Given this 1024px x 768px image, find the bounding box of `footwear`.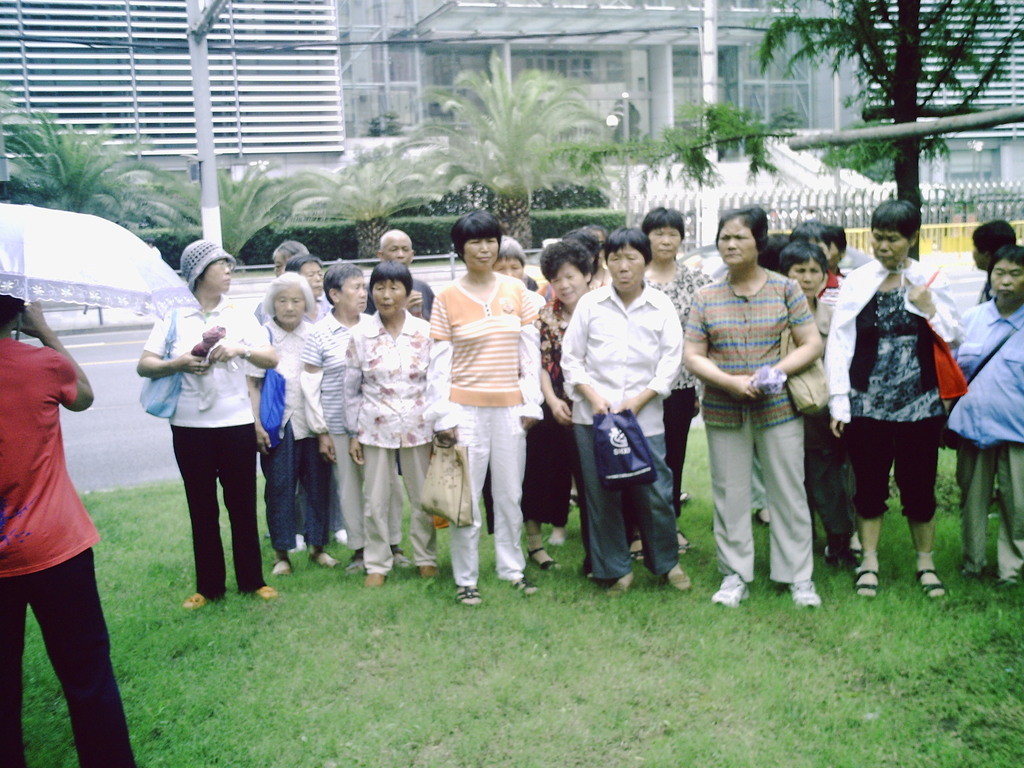
bbox=(915, 566, 950, 608).
